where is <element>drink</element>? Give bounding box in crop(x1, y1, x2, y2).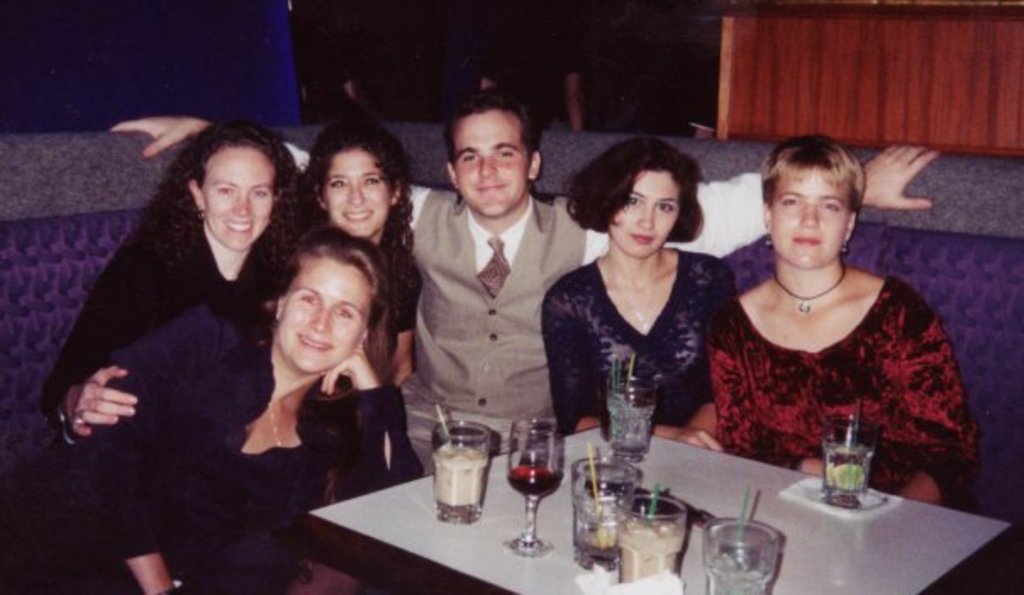
crop(615, 512, 683, 588).
